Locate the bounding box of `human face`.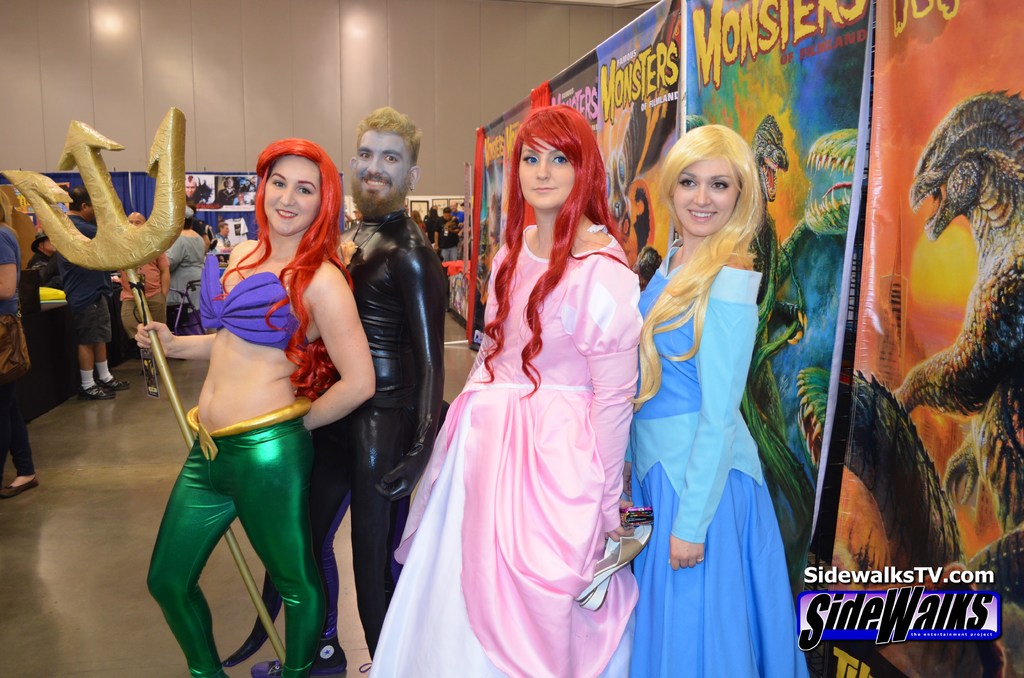
Bounding box: bbox=[671, 152, 744, 234].
